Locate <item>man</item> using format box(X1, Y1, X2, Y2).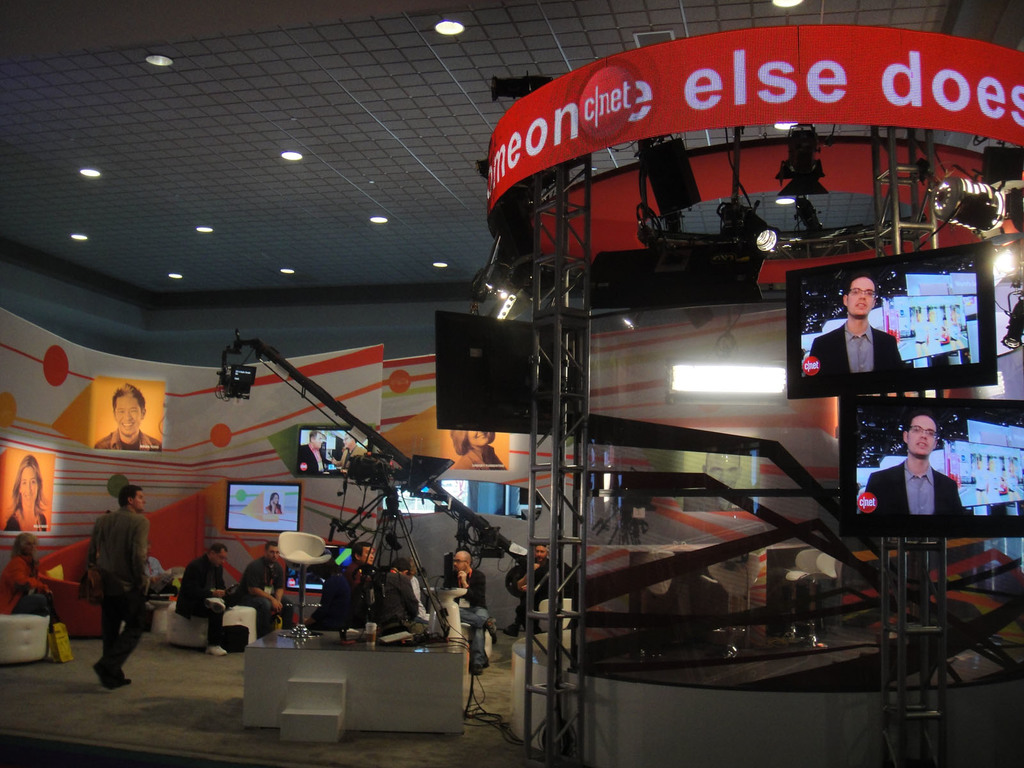
box(61, 492, 150, 679).
